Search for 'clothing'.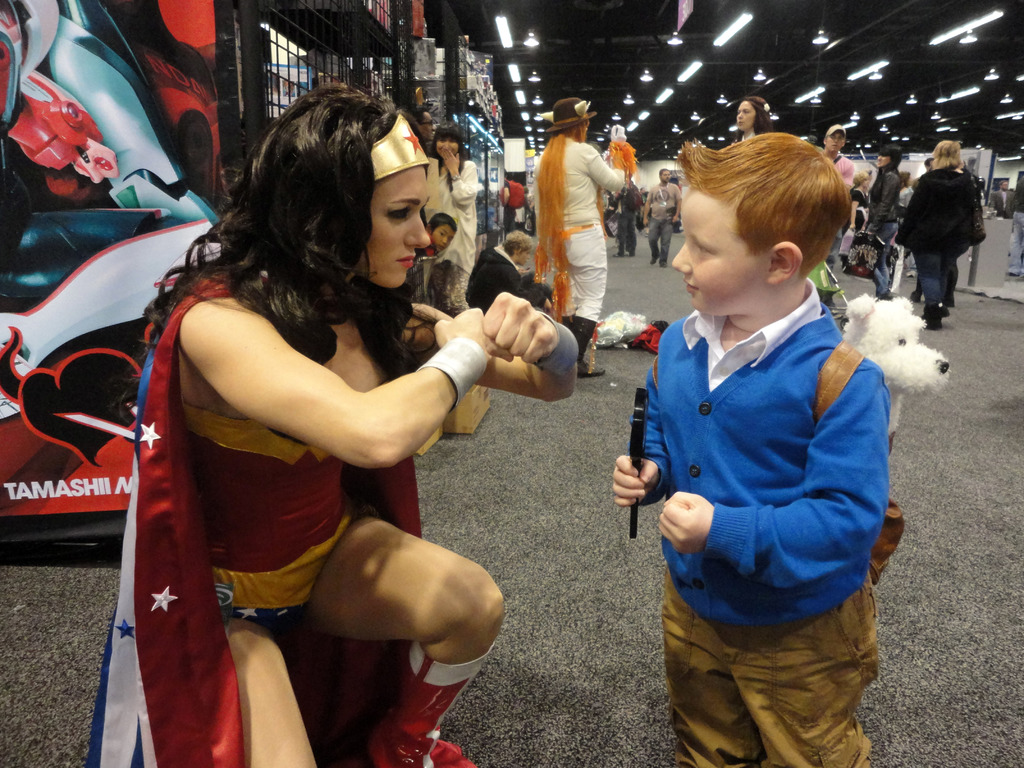
Found at <bbox>830, 182, 871, 261</bbox>.
